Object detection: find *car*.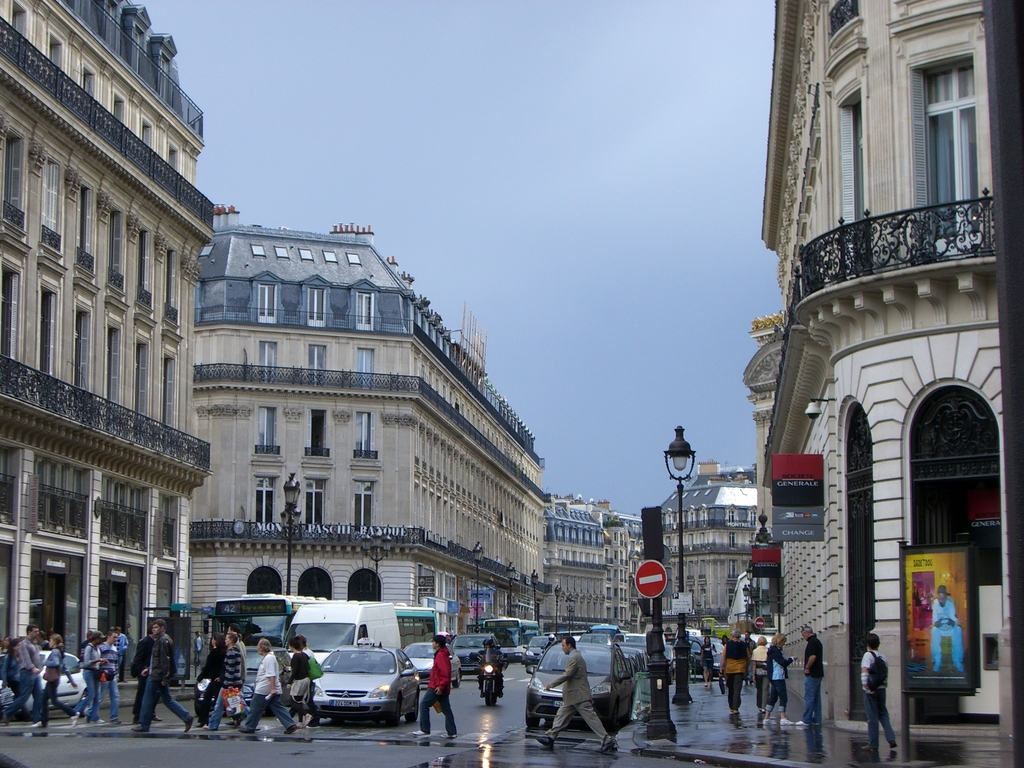
[0,651,83,717].
